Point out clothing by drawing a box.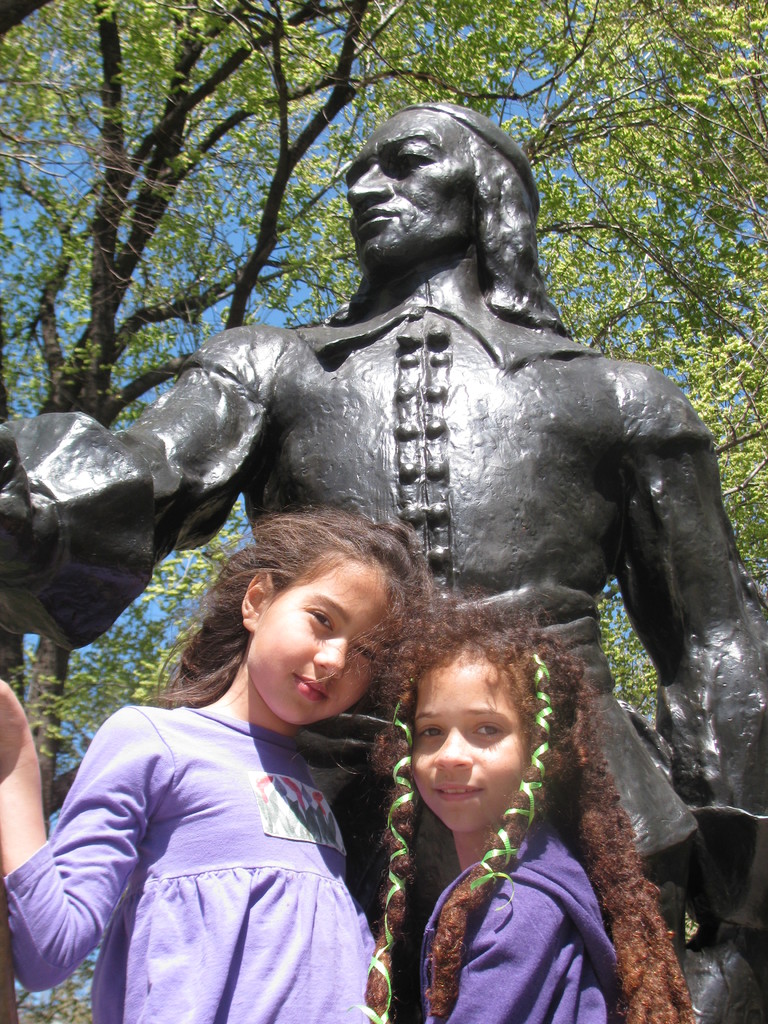
(left=404, top=806, right=620, bottom=1023).
